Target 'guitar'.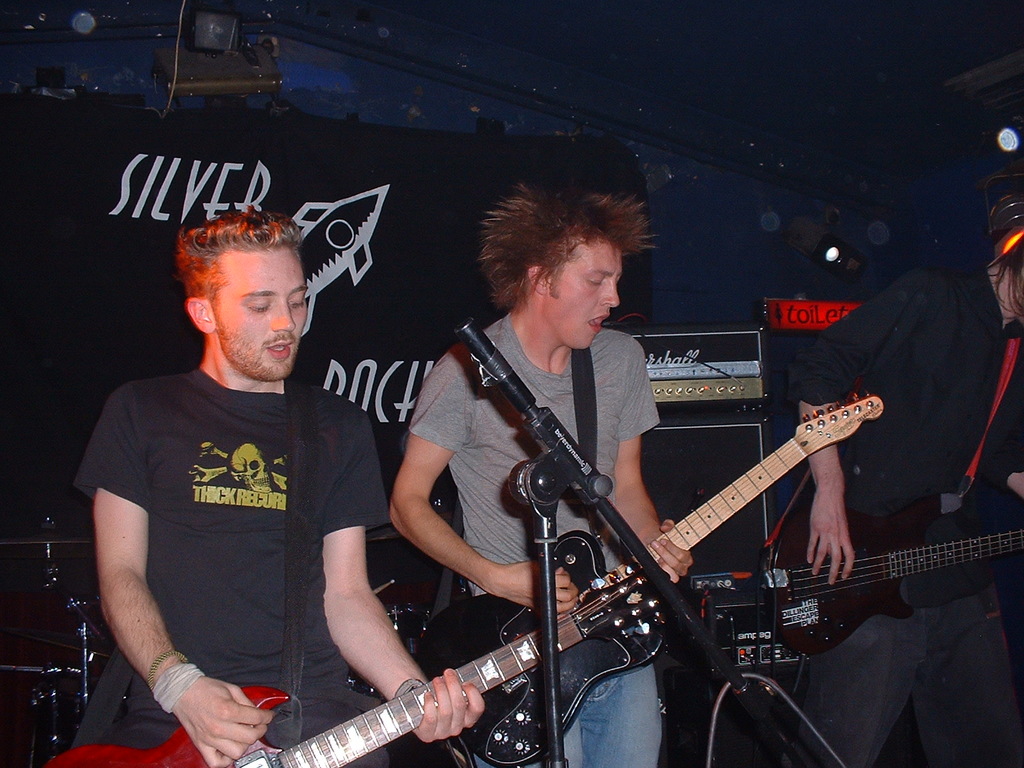
Target region: locate(765, 486, 1023, 667).
